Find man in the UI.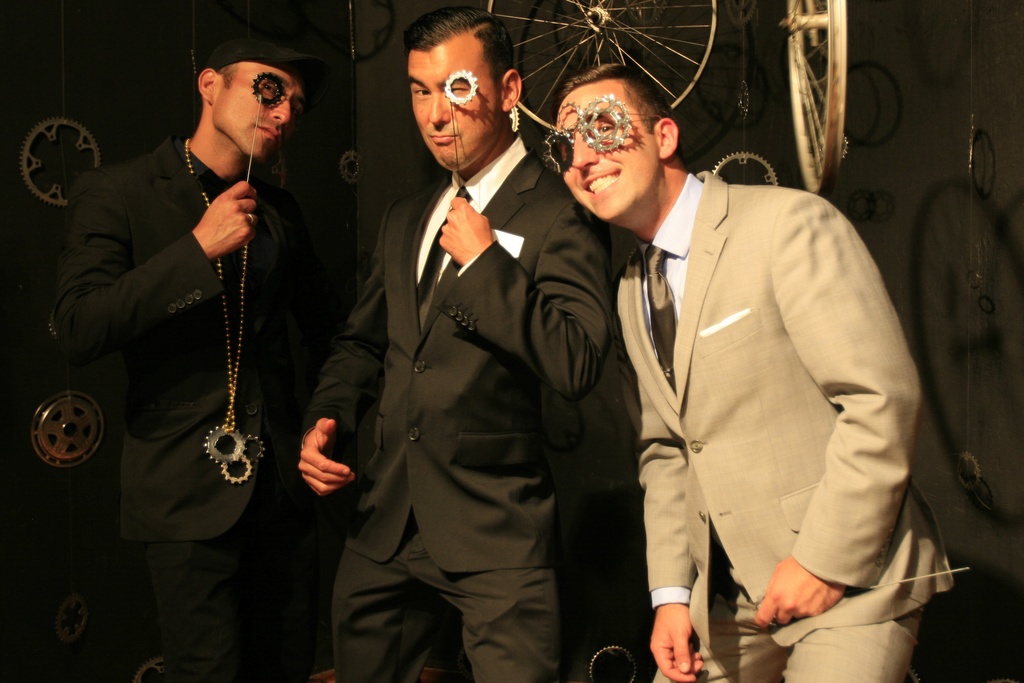
UI element at <region>571, 68, 933, 677</region>.
